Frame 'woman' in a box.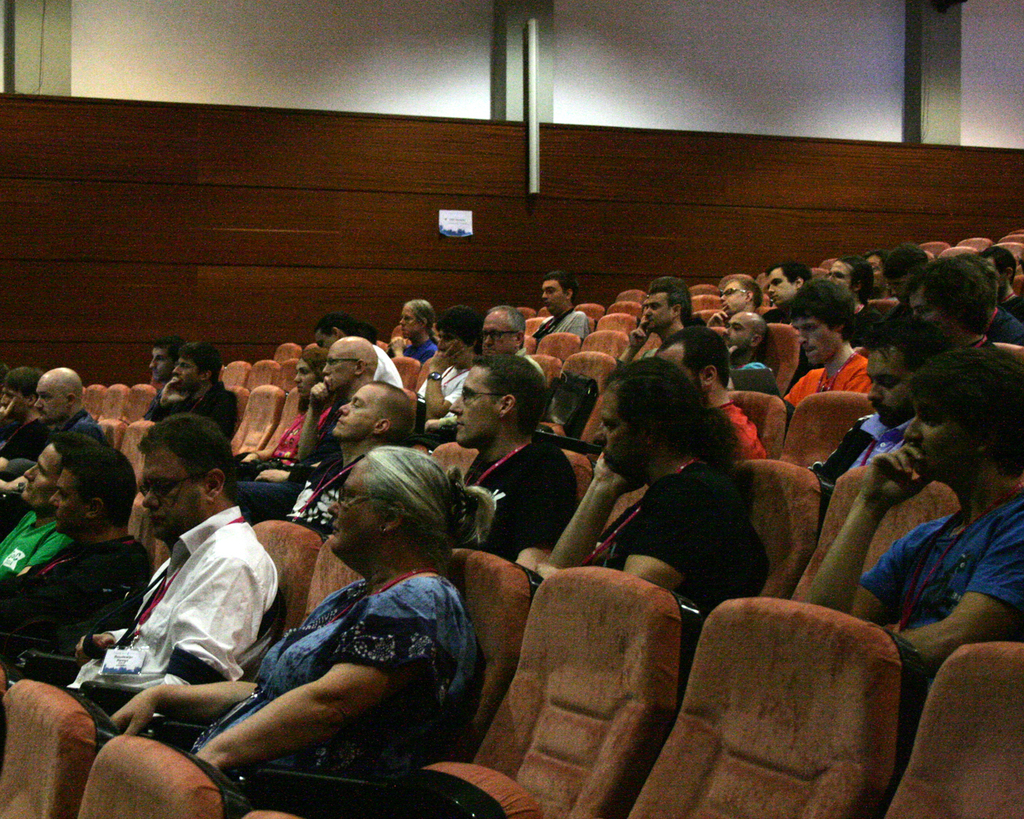
select_region(188, 412, 487, 794).
